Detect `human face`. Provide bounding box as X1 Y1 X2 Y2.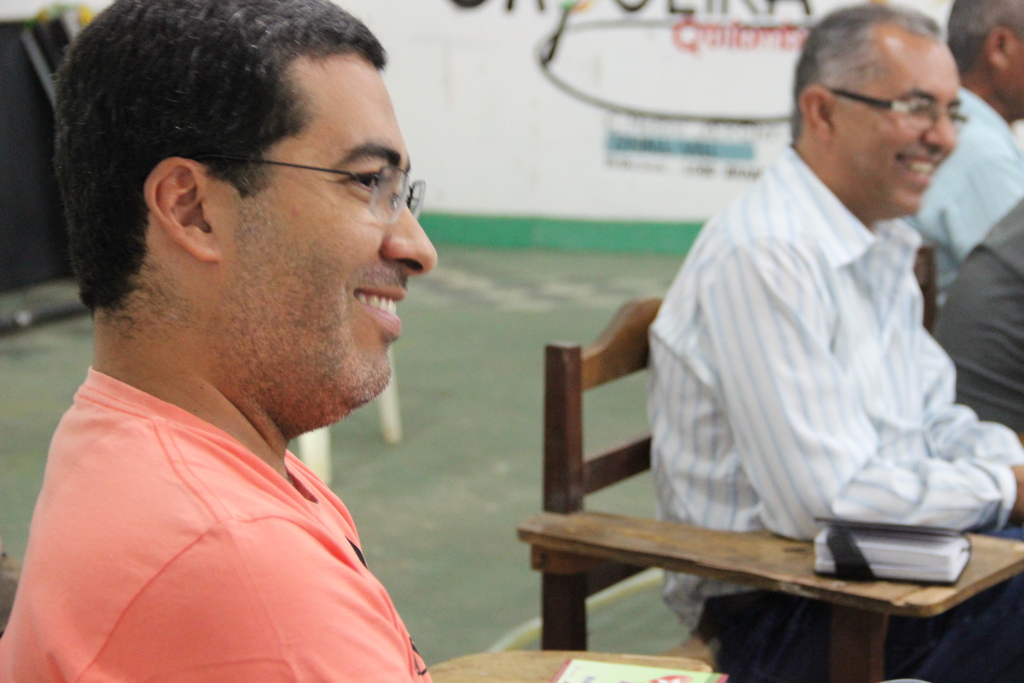
1007 28 1023 119.
